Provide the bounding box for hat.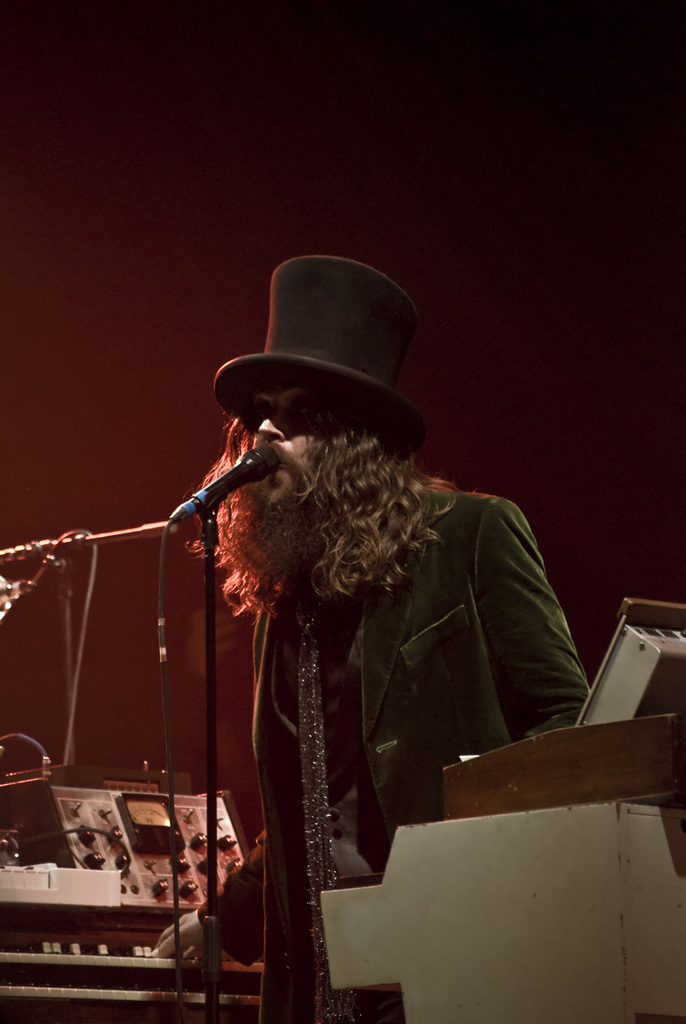
(211,251,422,466).
